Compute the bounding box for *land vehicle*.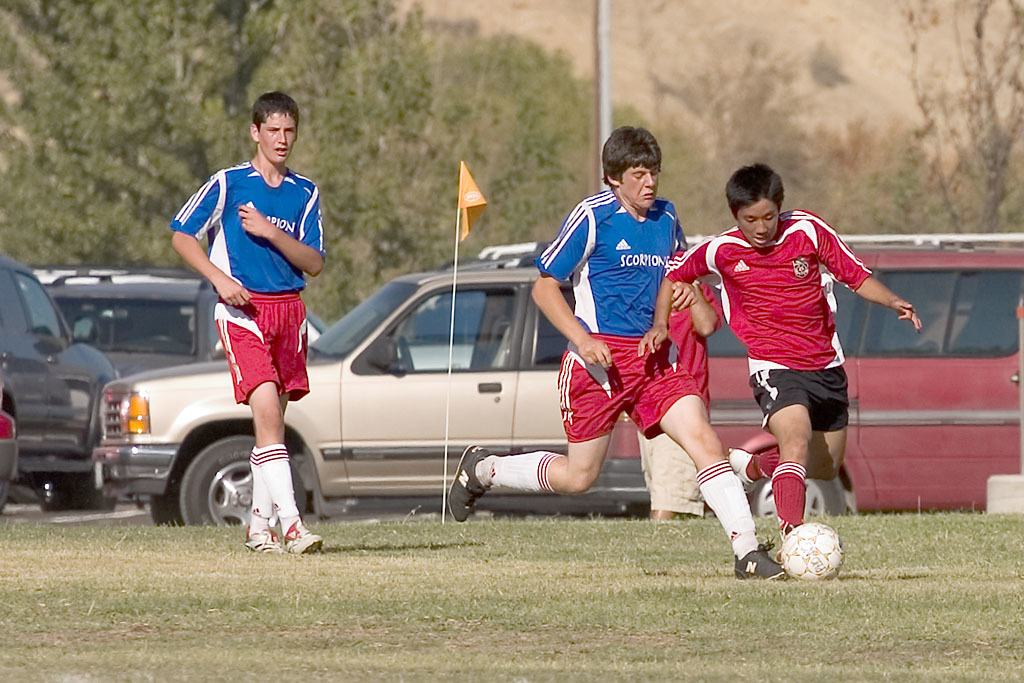
select_region(36, 264, 334, 352).
